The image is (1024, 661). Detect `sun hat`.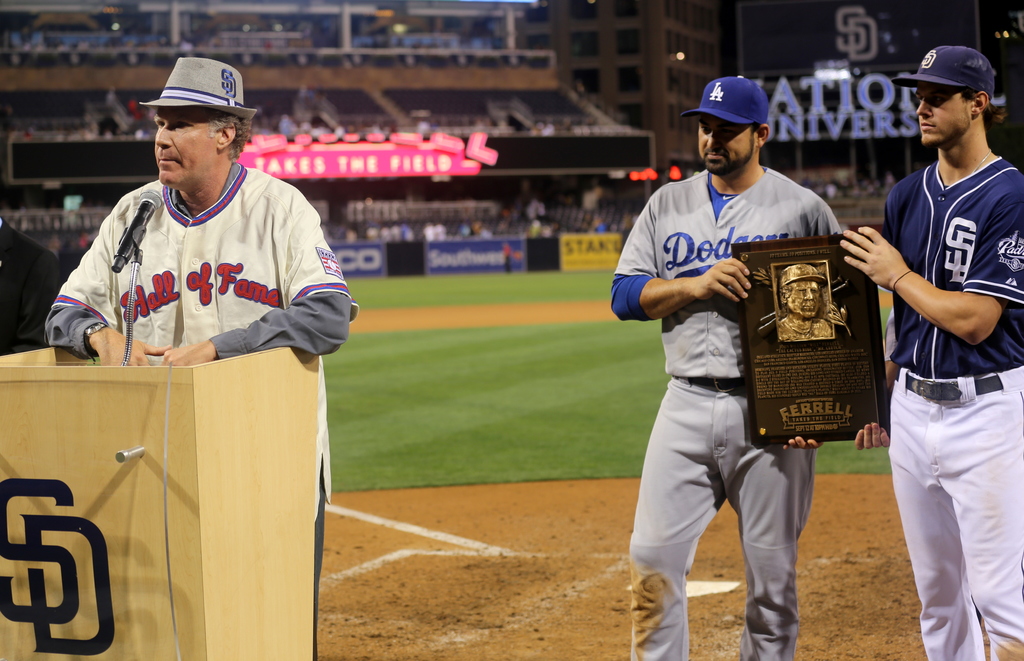
Detection: rect(677, 72, 770, 124).
